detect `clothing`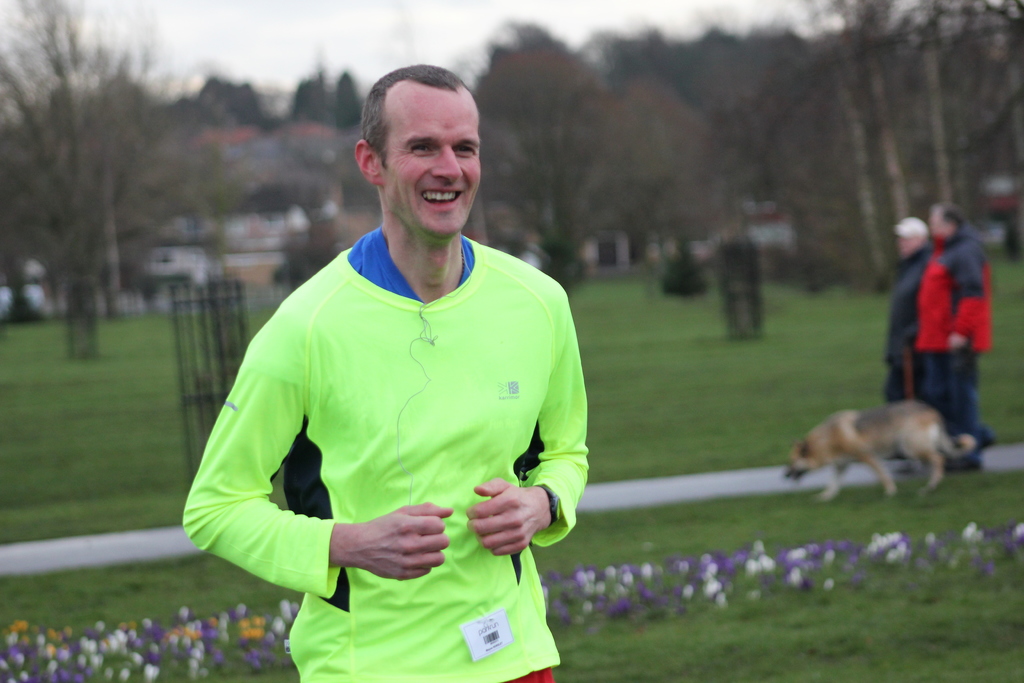
202 218 584 648
